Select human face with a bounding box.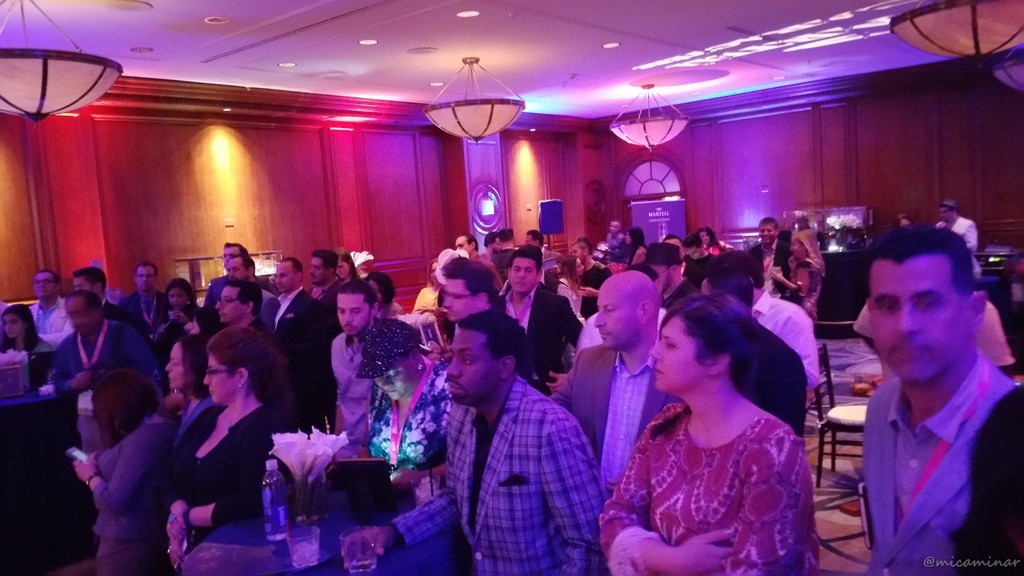
223 257 246 285.
